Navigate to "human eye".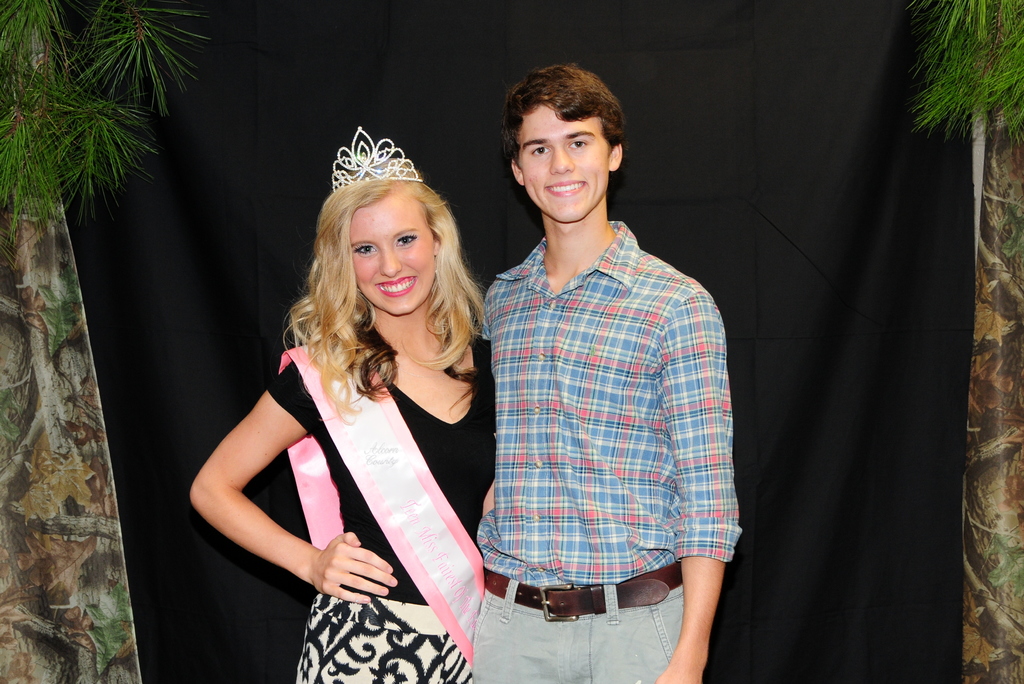
Navigation target: BBox(529, 145, 551, 160).
